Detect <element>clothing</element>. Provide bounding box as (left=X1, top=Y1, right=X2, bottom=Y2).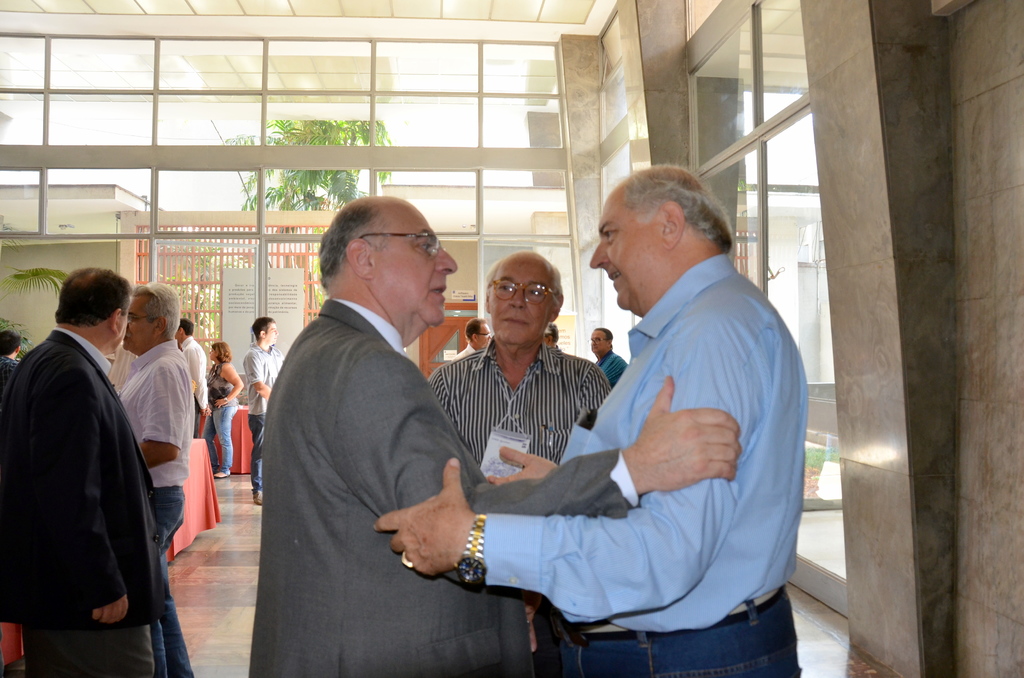
(left=245, top=306, right=640, bottom=677).
